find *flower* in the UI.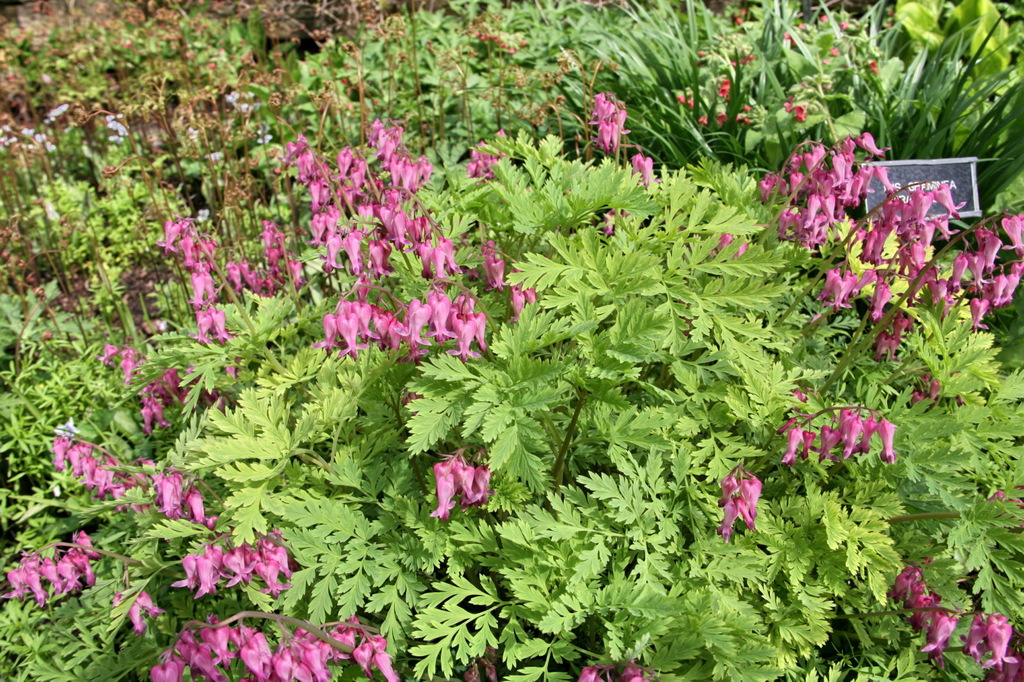
UI element at box=[508, 267, 532, 317].
